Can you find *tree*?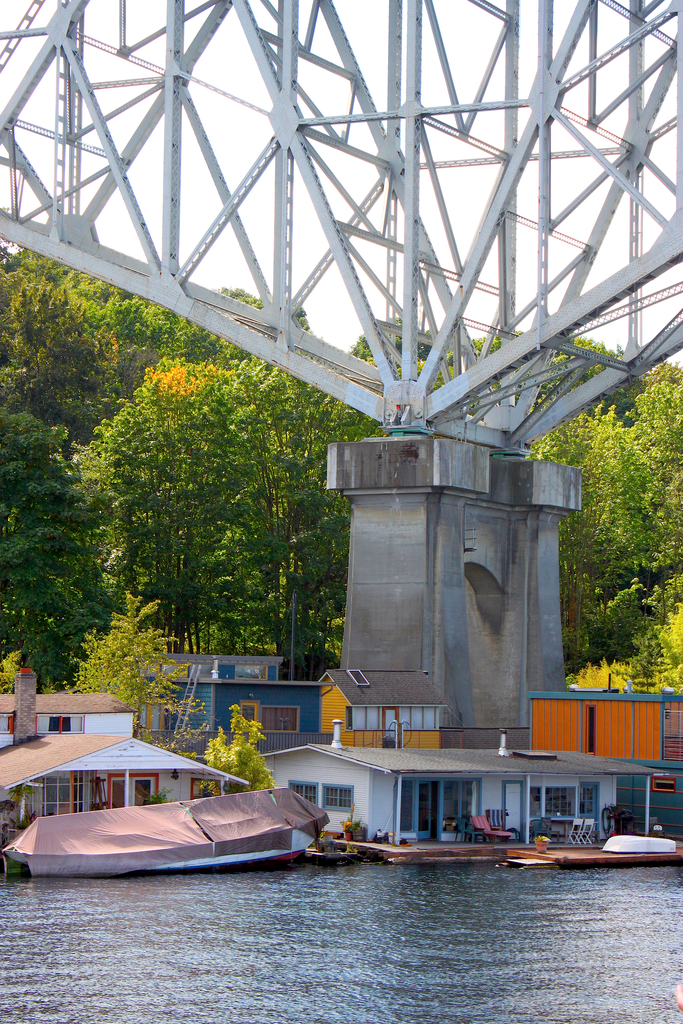
Yes, bounding box: x1=45, y1=328, x2=356, y2=673.
